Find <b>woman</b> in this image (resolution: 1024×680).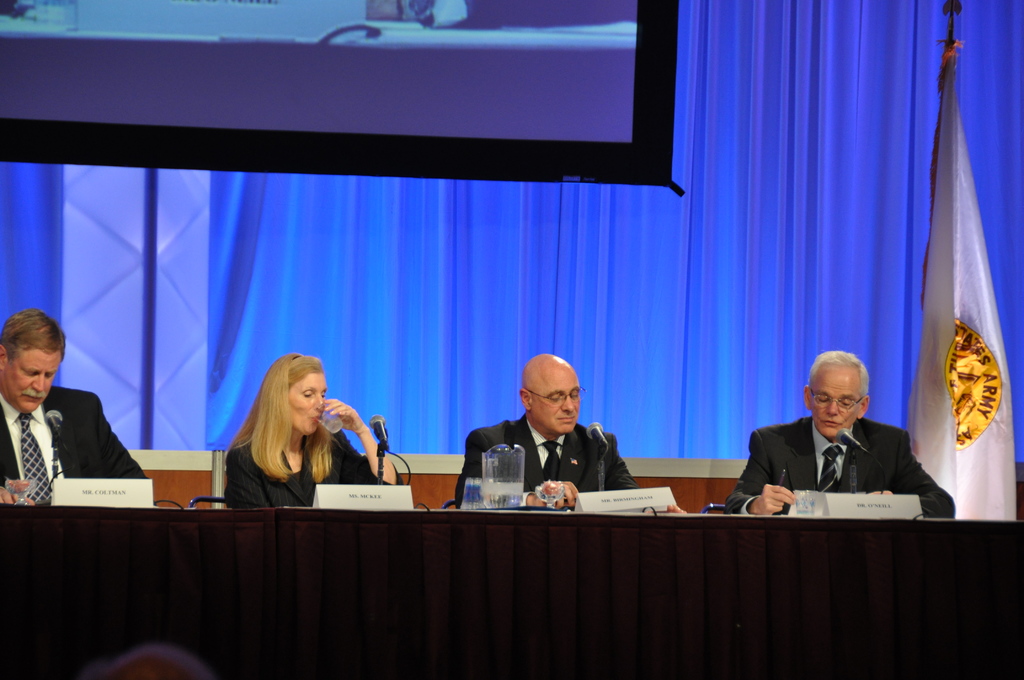
<bbox>221, 328, 475, 512</bbox>.
